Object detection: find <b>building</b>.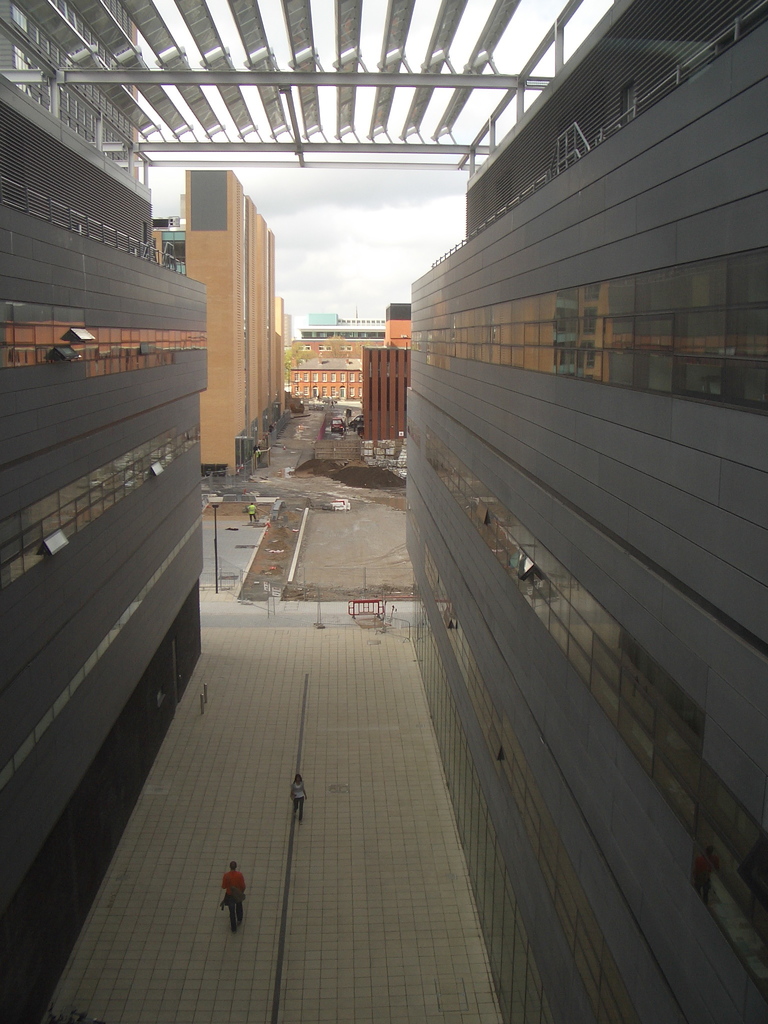
box(403, 0, 767, 1023).
